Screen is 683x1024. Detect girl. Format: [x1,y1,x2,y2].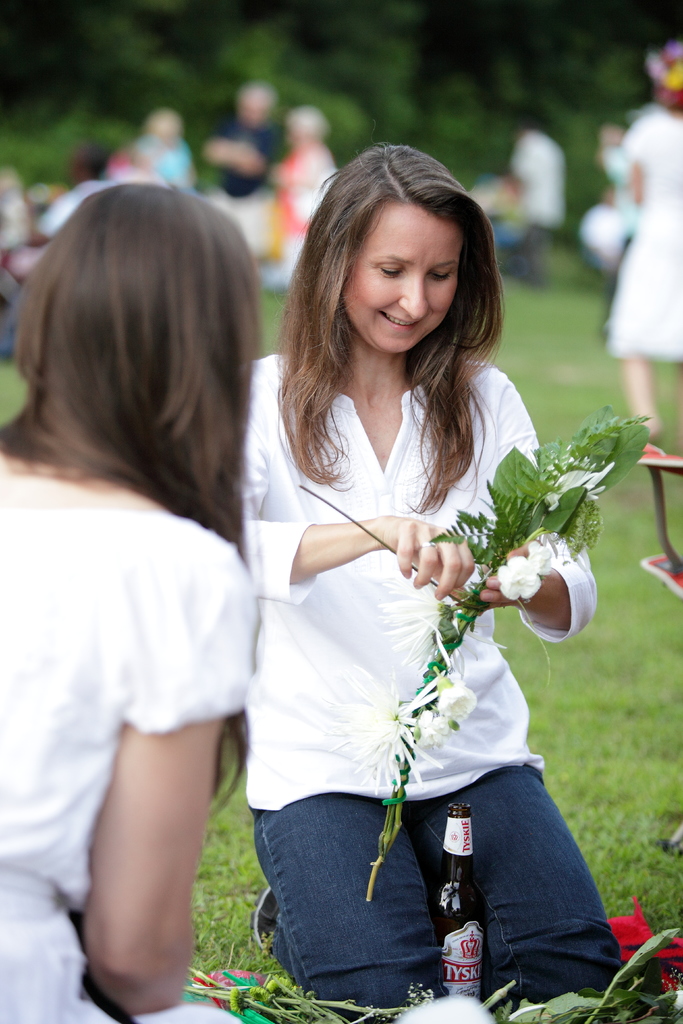
[232,144,629,1016].
